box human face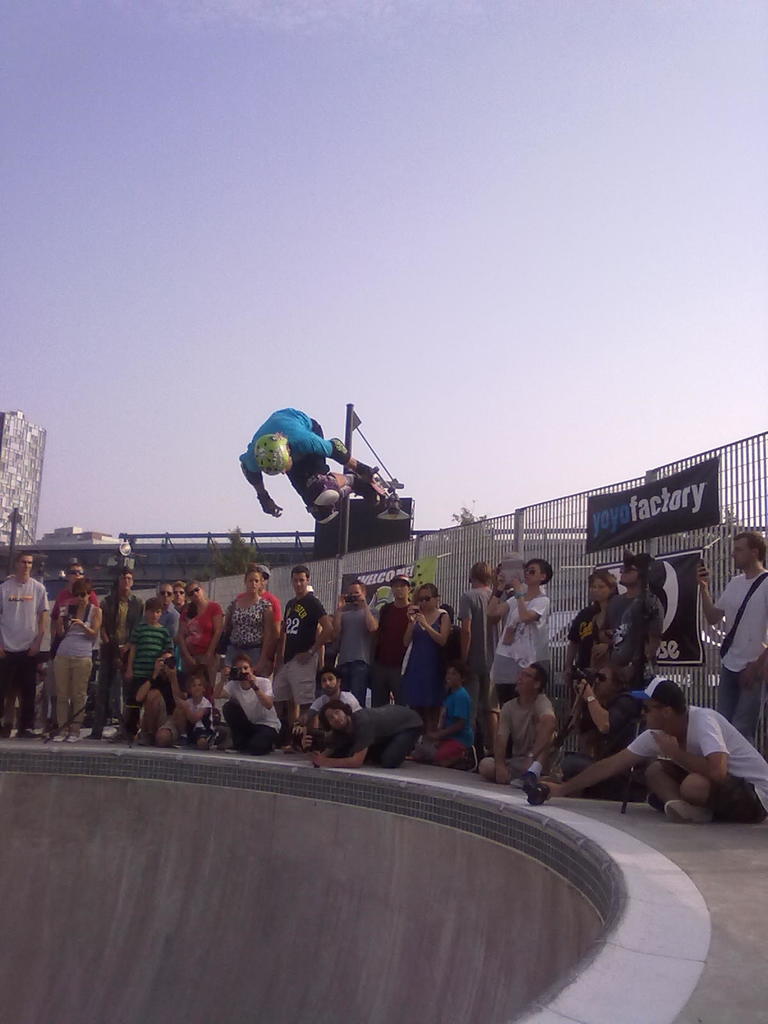
rect(173, 587, 186, 602)
